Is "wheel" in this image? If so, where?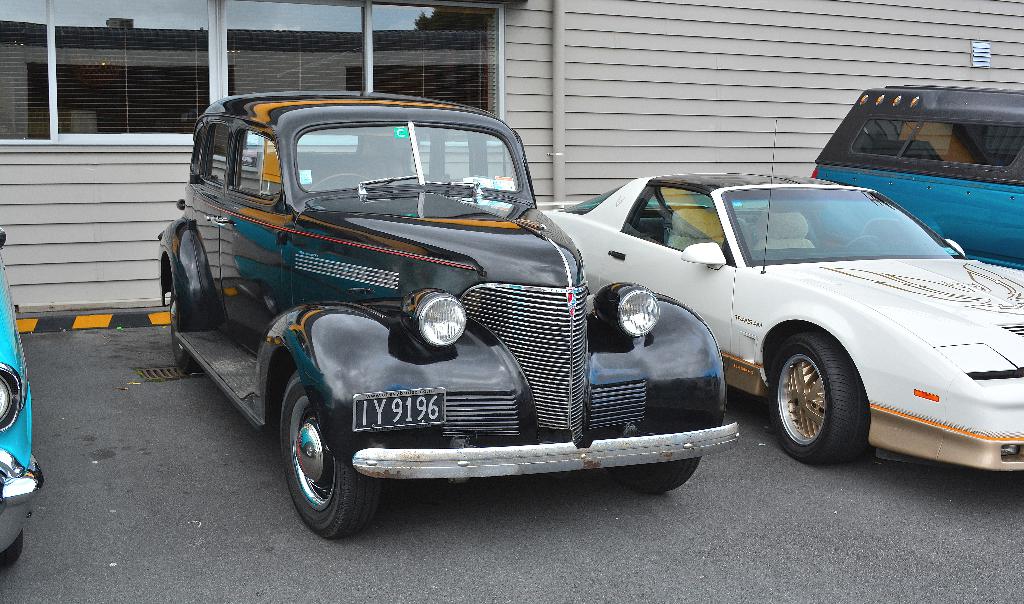
Yes, at {"left": 167, "top": 277, "right": 201, "bottom": 375}.
